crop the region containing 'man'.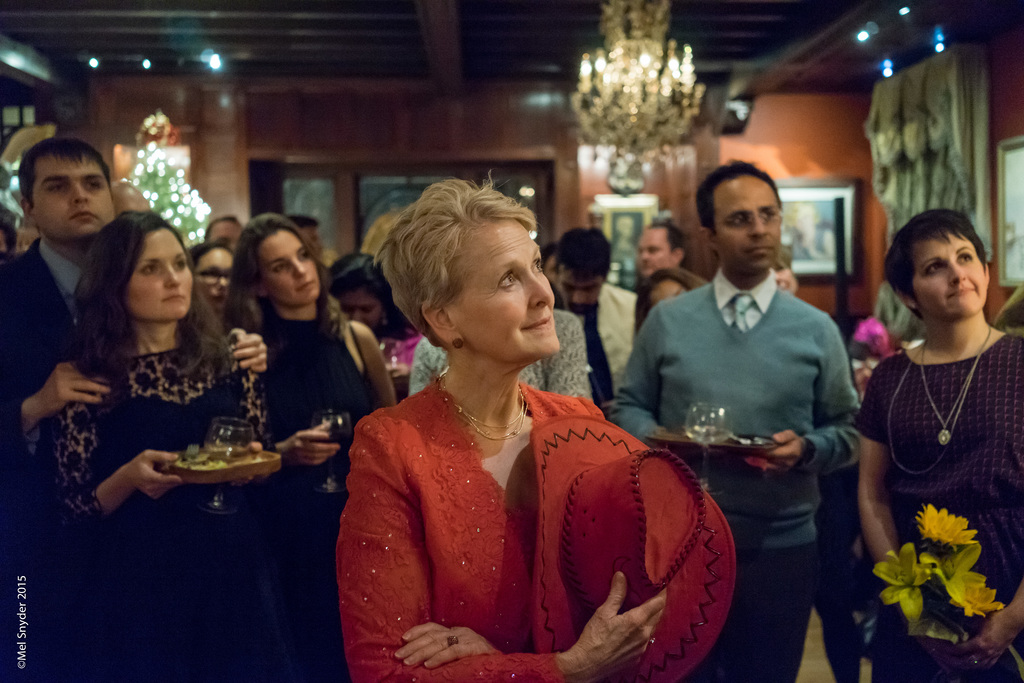
Crop region: detection(633, 213, 696, 282).
